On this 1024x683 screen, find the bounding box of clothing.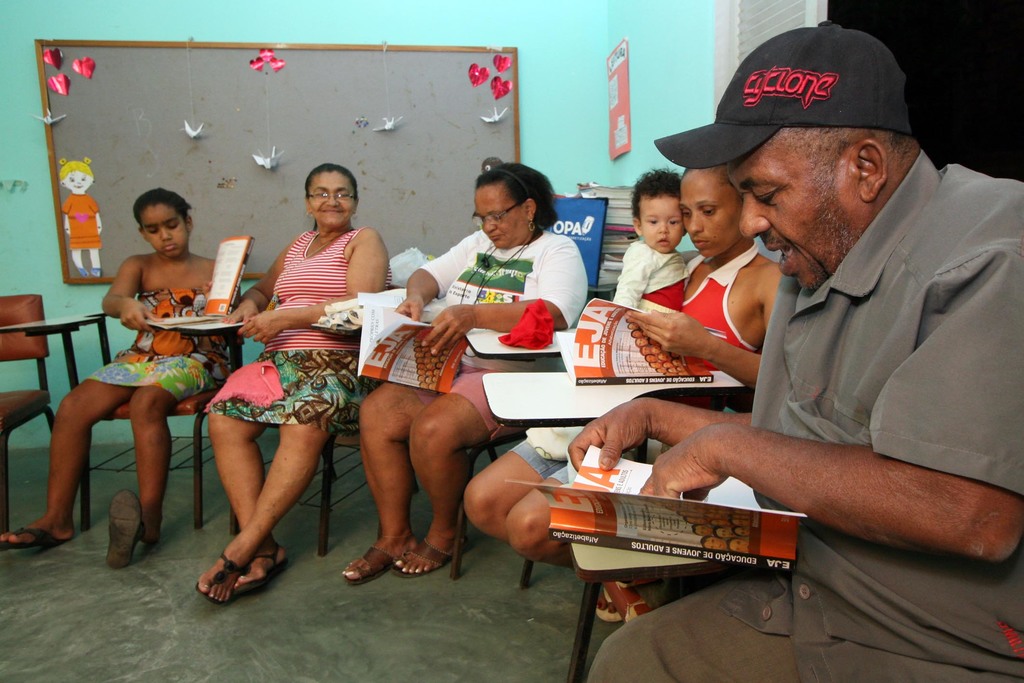
Bounding box: {"left": 60, "top": 192, "right": 102, "bottom": 251}.
